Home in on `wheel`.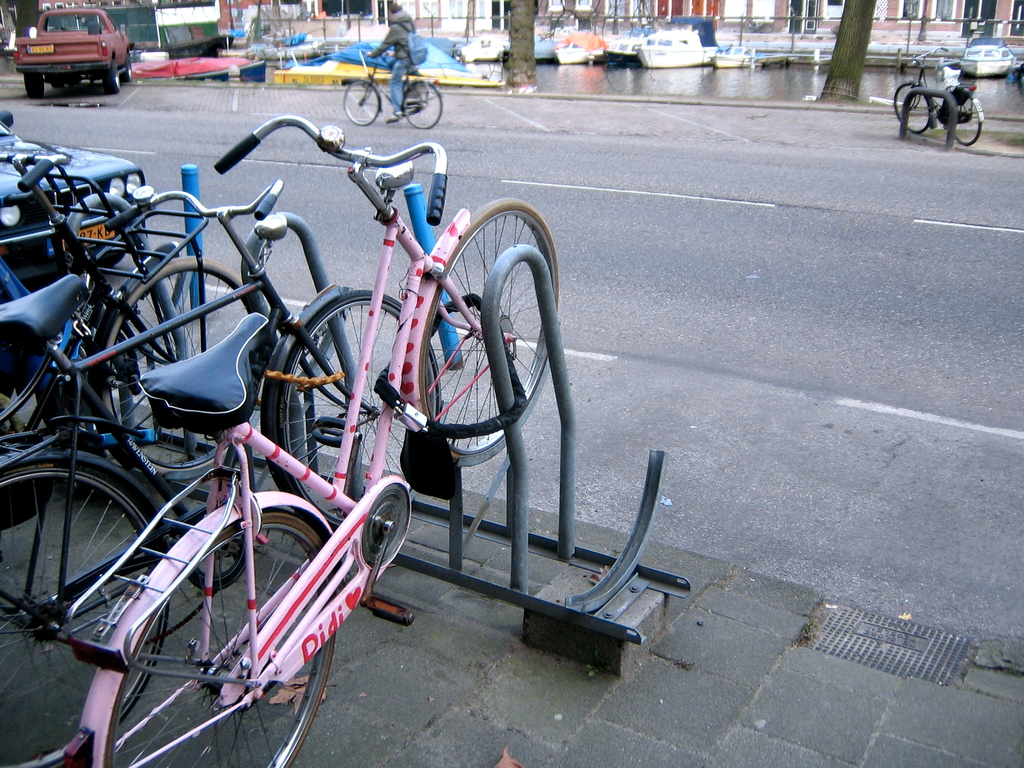
Homed in at {"x1": 262, "y1": 290, "x2": 447, "y2": 535}.
